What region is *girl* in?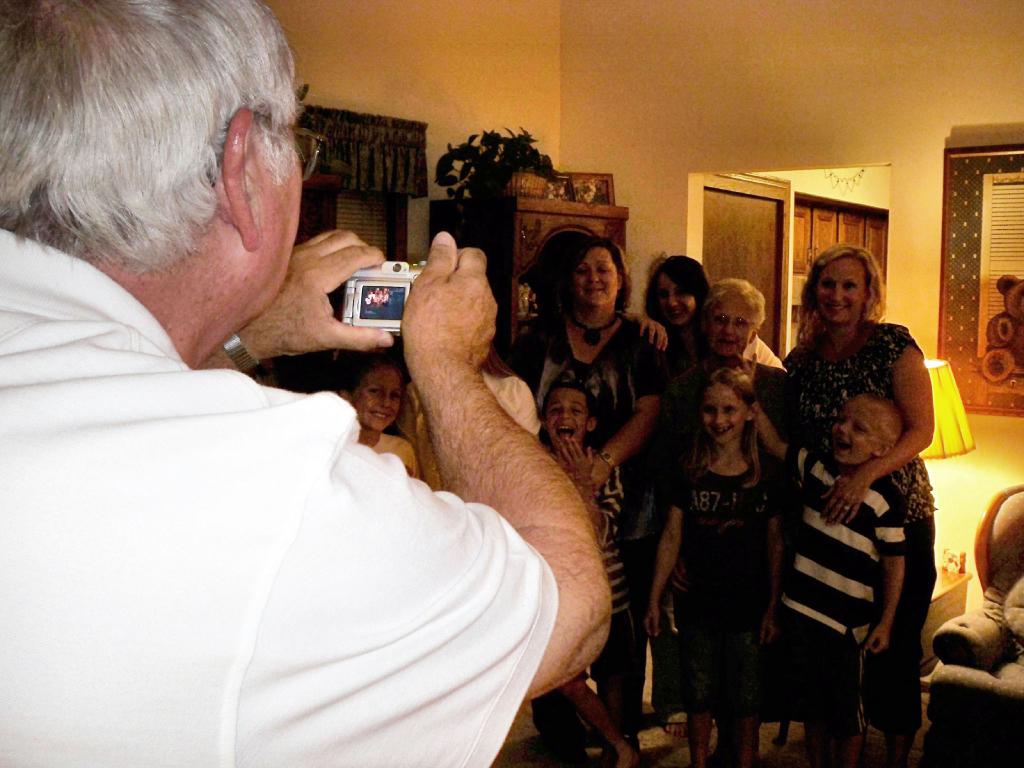
bbox=(644, 366, 785, 767).
